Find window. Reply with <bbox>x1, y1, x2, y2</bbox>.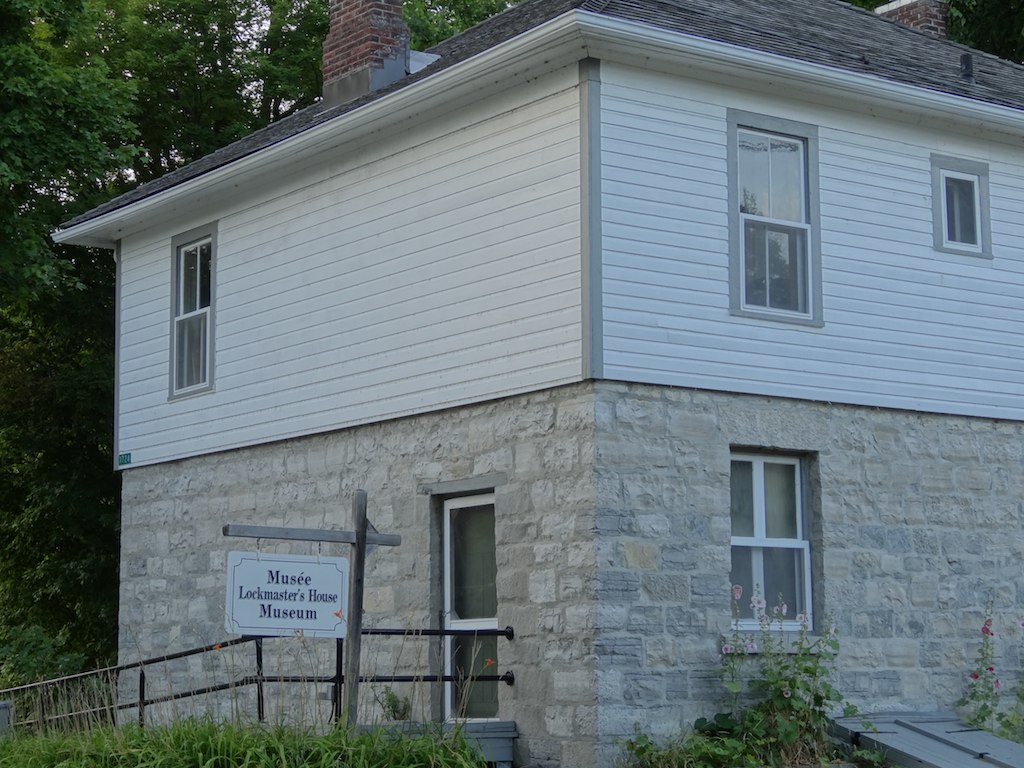
<bbox>723, 105, 822, 328</bbox>.
